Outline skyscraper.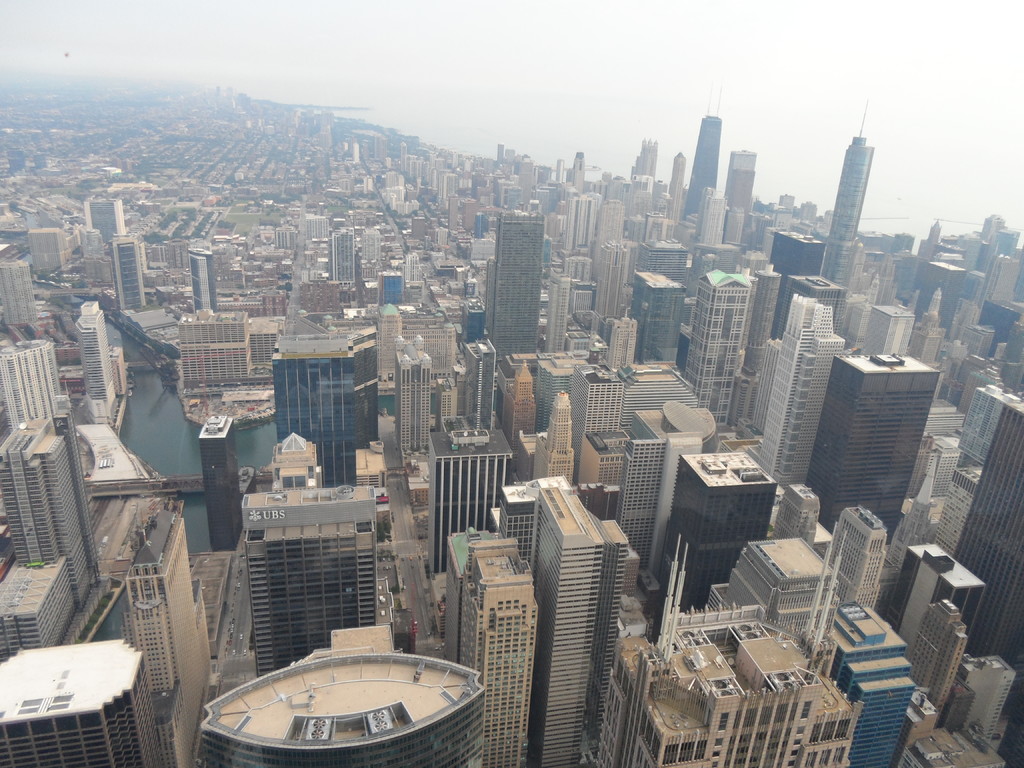
Outline: x1=187, y1=237, x2=229, y2=316.
